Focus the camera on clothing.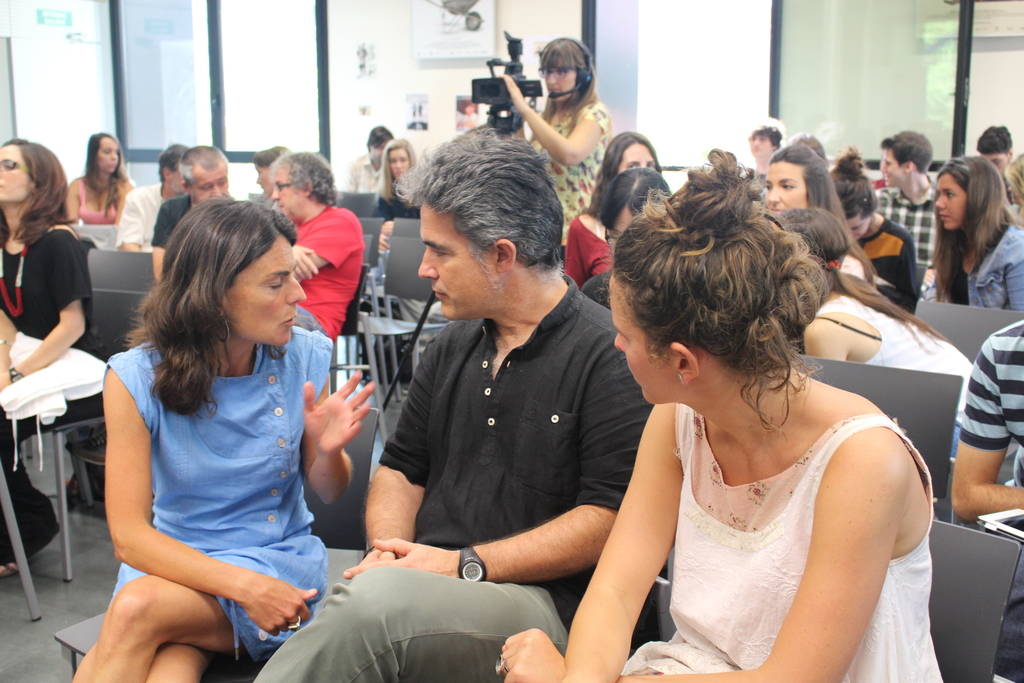
Focus region: box(248, 192, 277, 215).
